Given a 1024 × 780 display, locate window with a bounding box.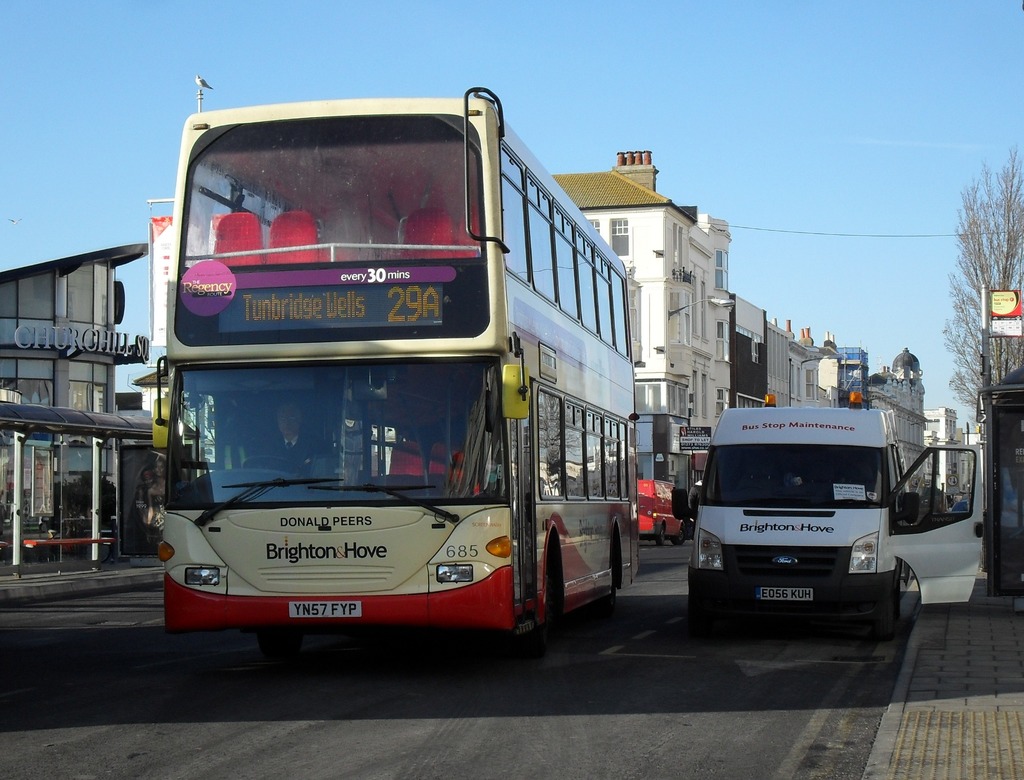
Located: 64,262,95,321.
